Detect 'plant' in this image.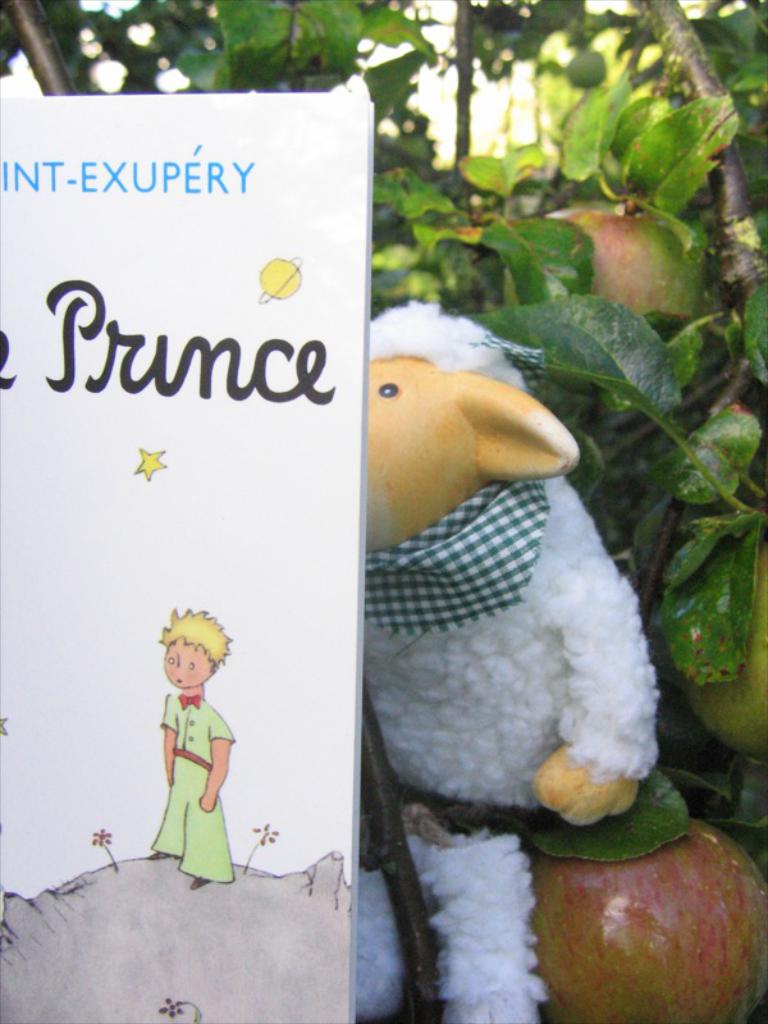
Detection: region(439, 300, 767, 874).
